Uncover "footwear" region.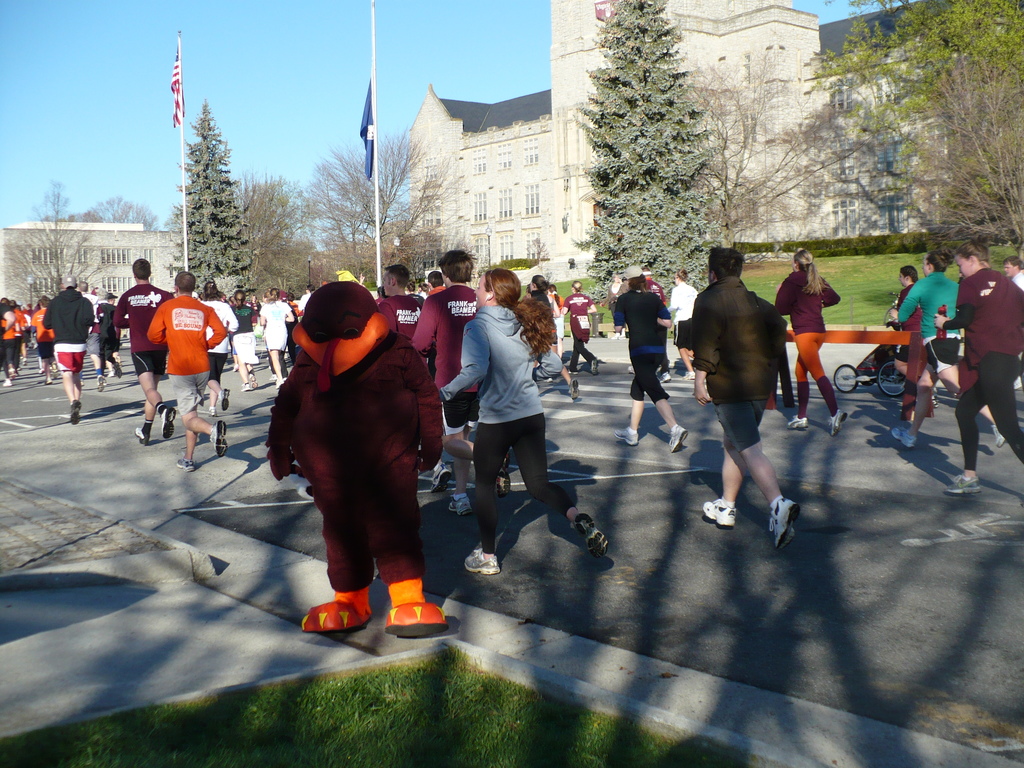
Uncovered: left=785, top=416, right=808, bottom=429.
